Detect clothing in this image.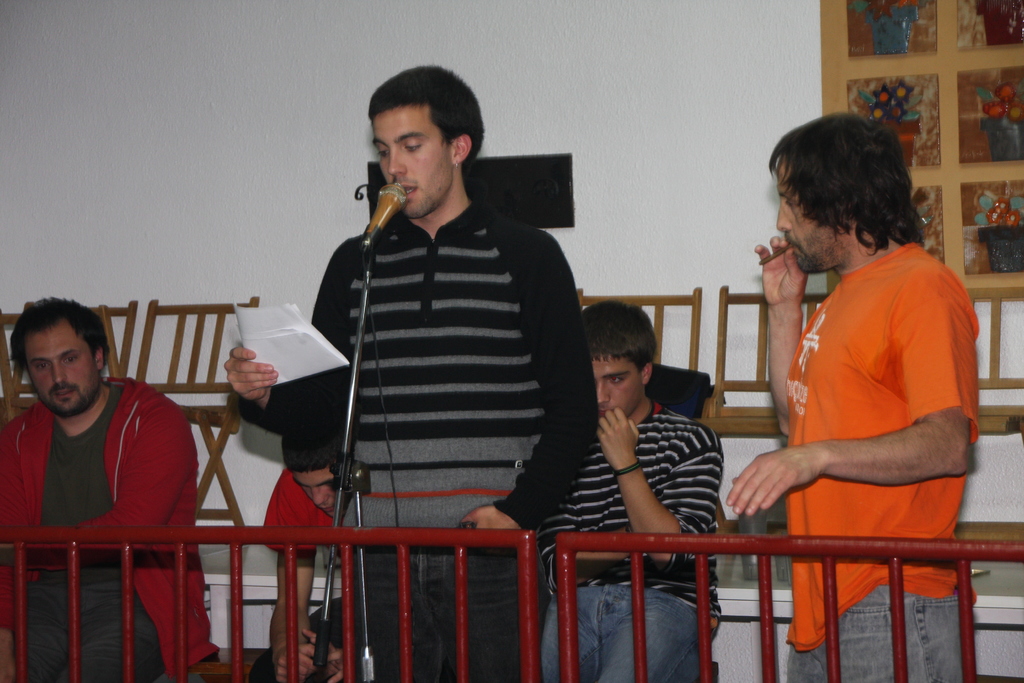
Detection: x1=237, y1=206, x2=600, y2=682.
